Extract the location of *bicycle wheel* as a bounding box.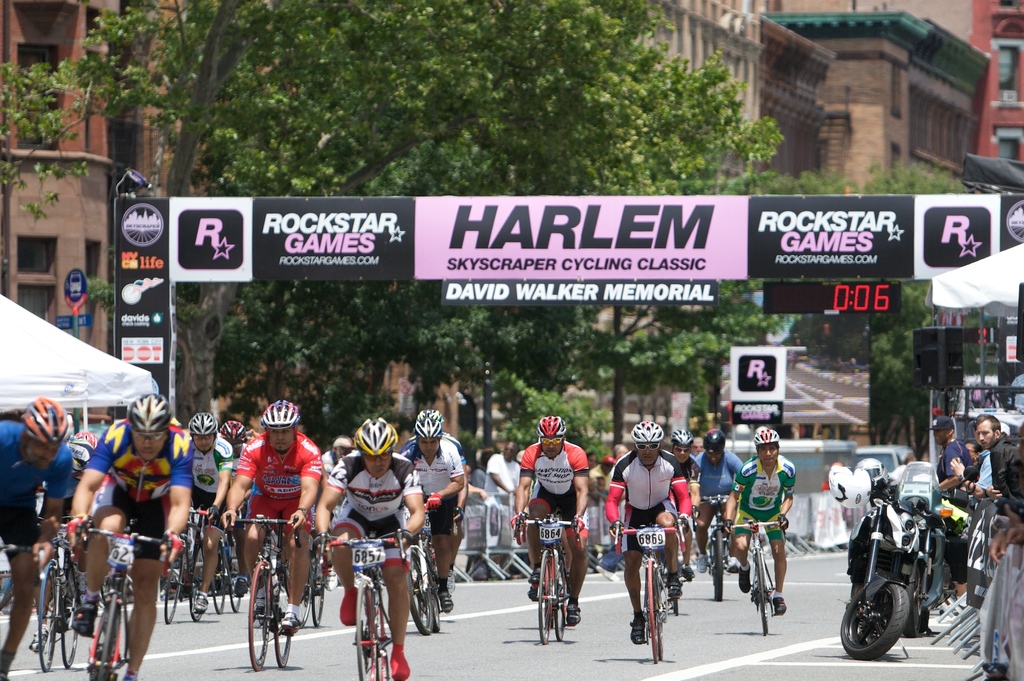
248, 559, 273, 673.
